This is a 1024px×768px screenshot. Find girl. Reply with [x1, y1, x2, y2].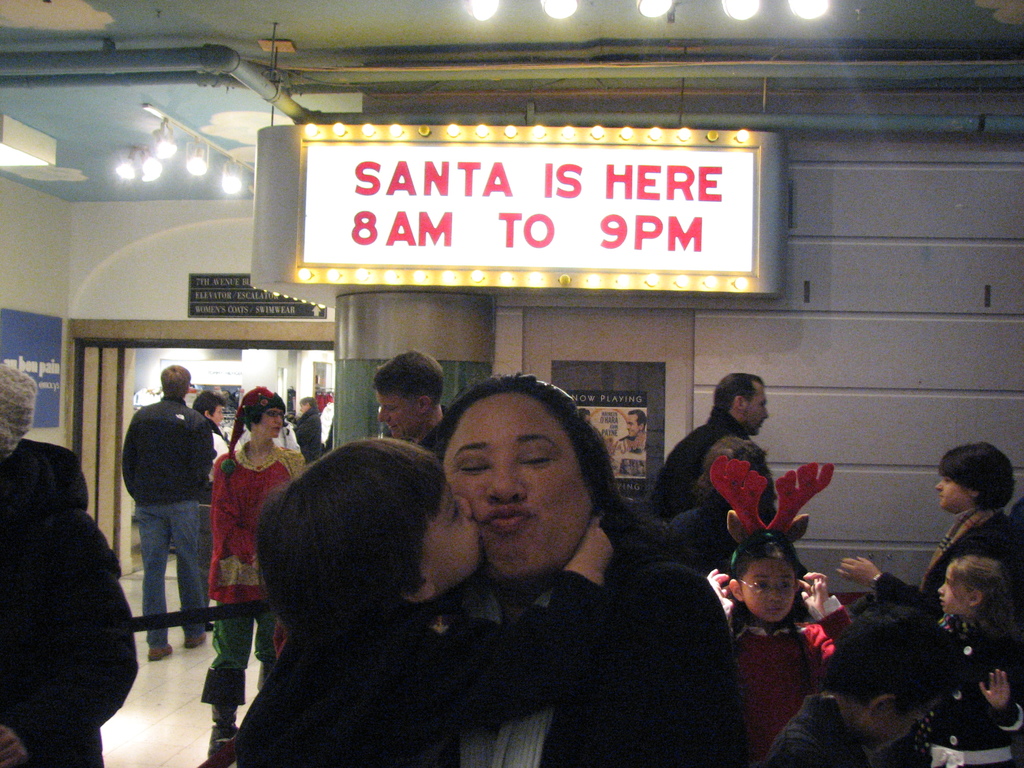
[369, 380, 745, 766].
